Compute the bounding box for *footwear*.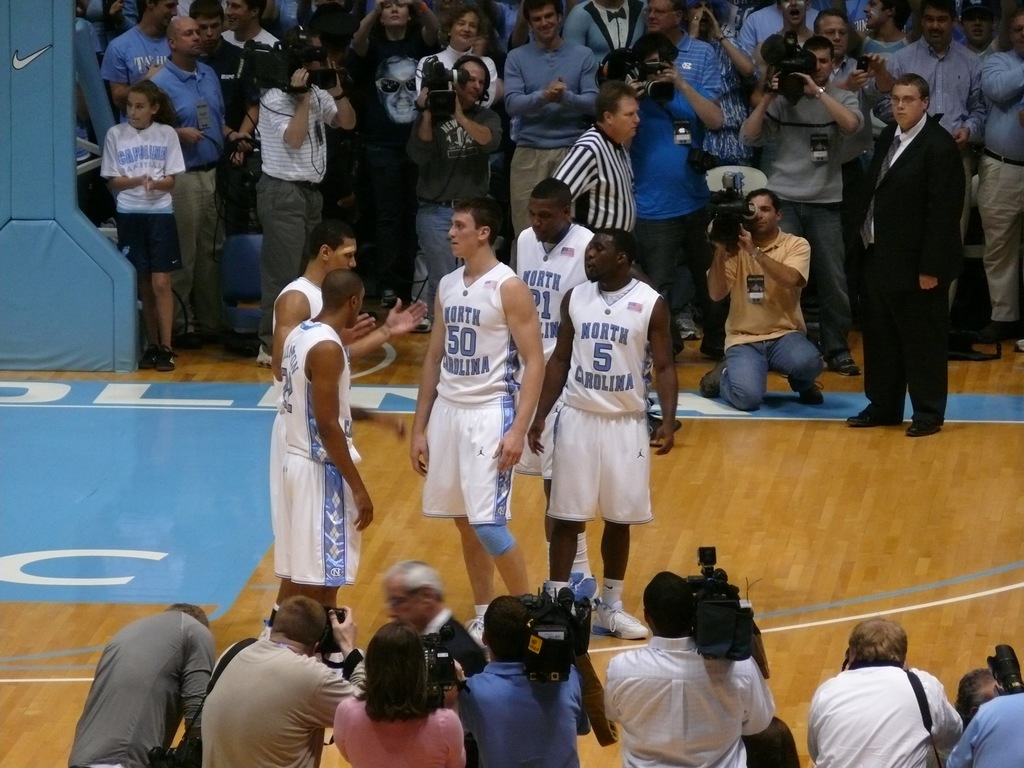
699,360,724,397.
